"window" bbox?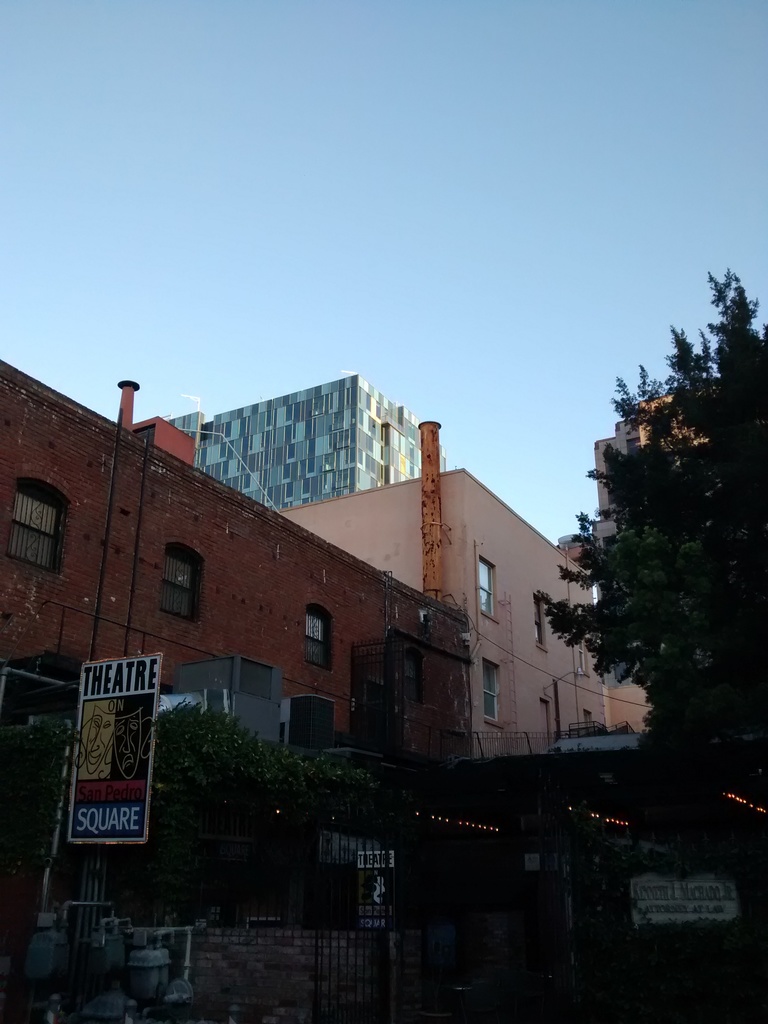
<region>471, 554, 506, 612</region>
